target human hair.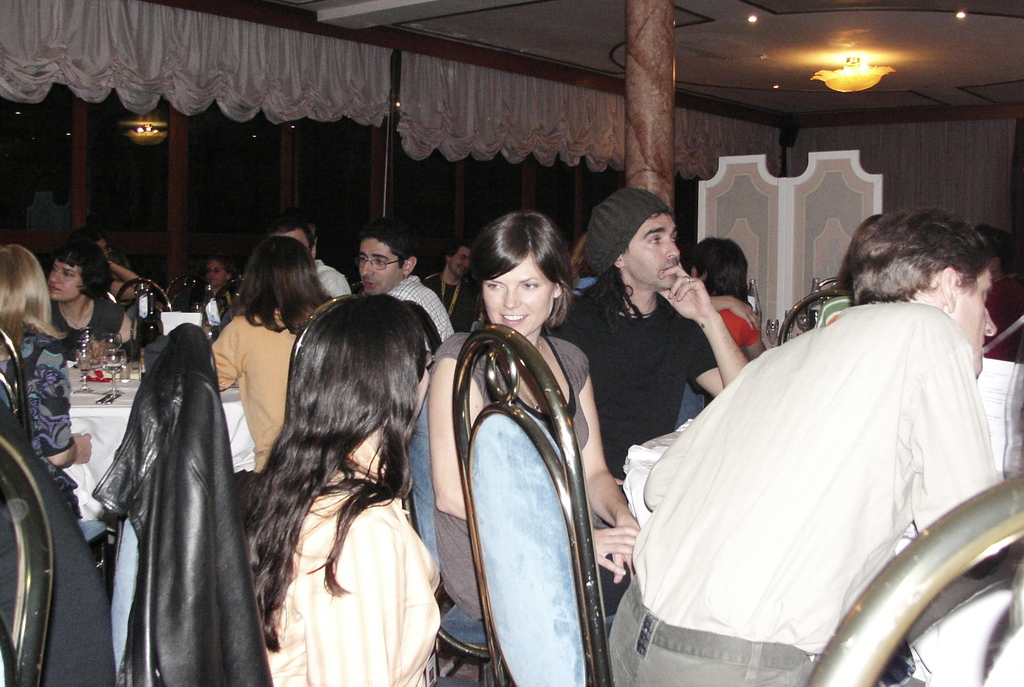
Target region: locate(240, 287, 430, 654).
